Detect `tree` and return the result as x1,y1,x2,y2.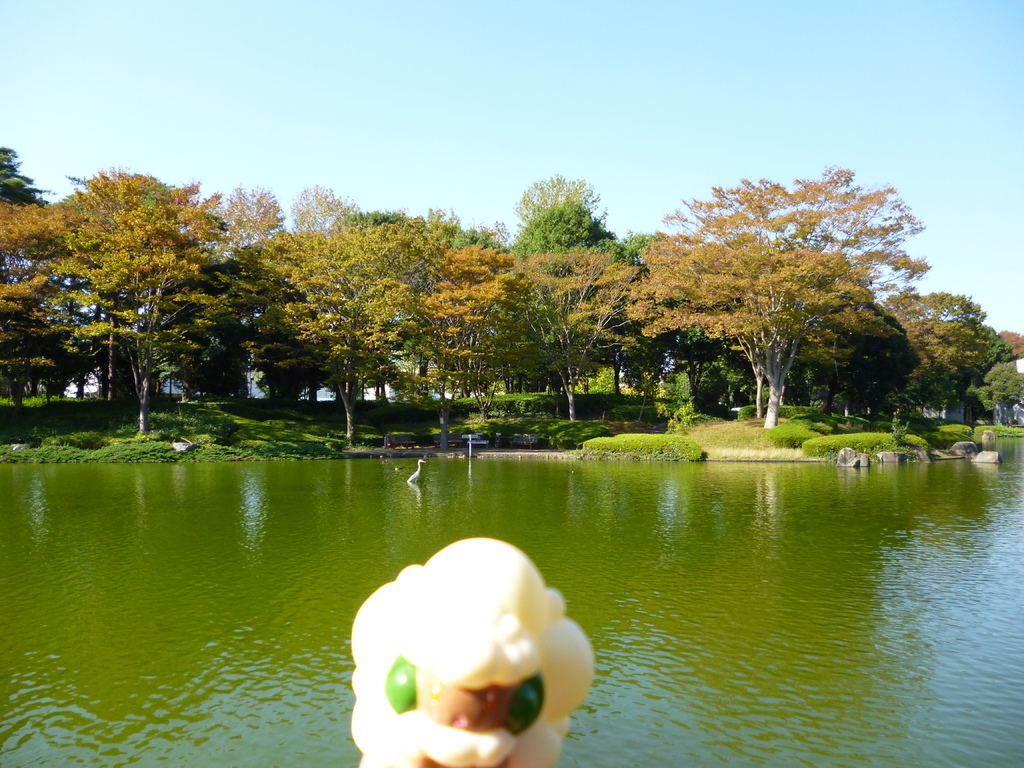
228,169,527,428.
